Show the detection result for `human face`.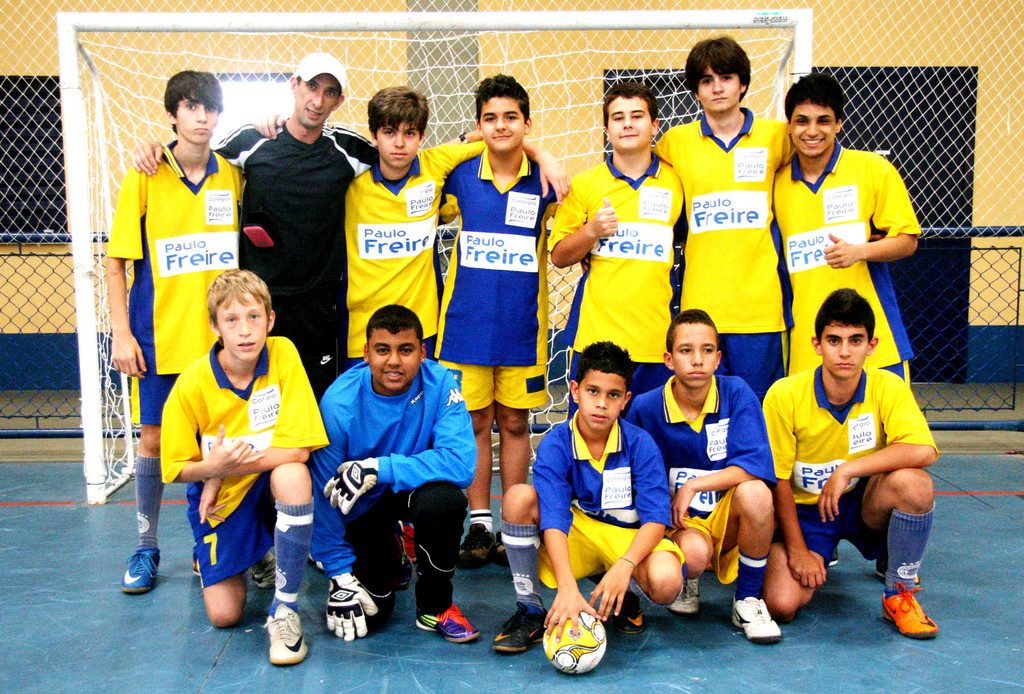
{"x1": 225, "y1": 293, "x2": 266, "y2": 366}.
